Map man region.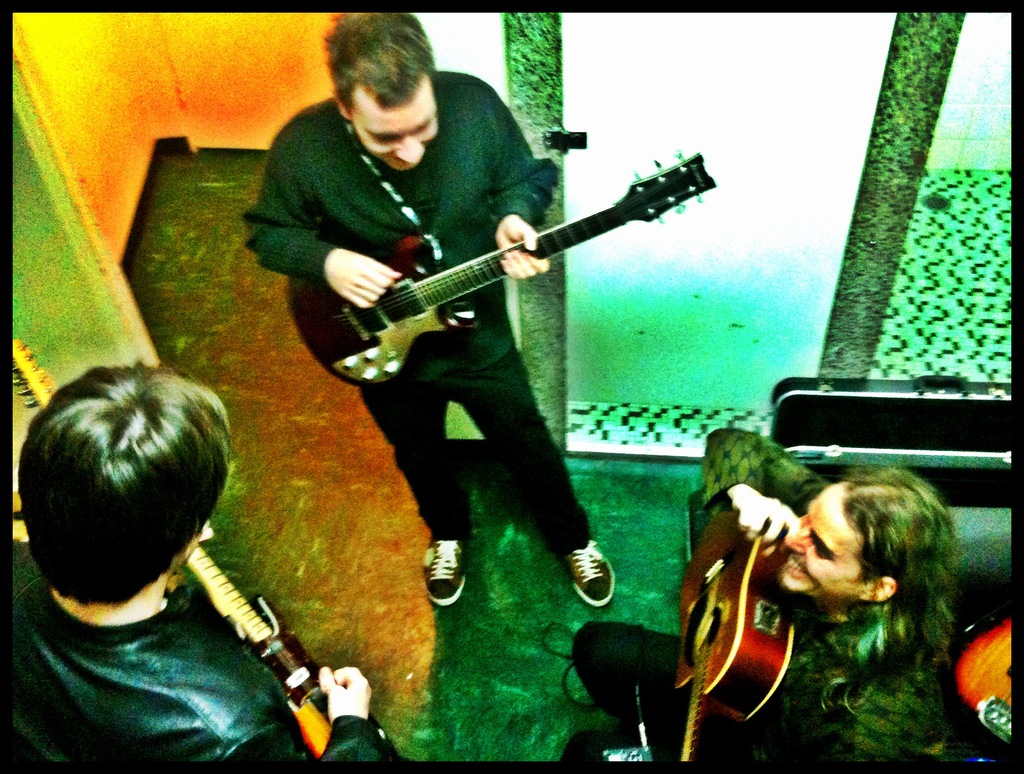
Mapped to region(244, 12, 617, 605).
